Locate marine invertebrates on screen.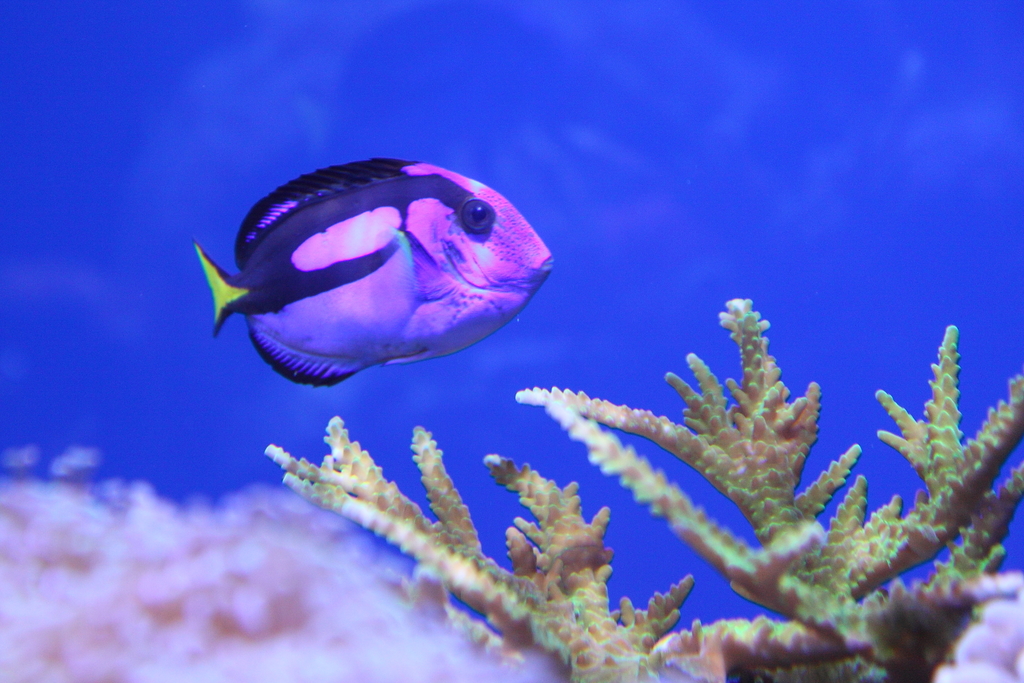
On screen at [193, 156, 553, 391].
